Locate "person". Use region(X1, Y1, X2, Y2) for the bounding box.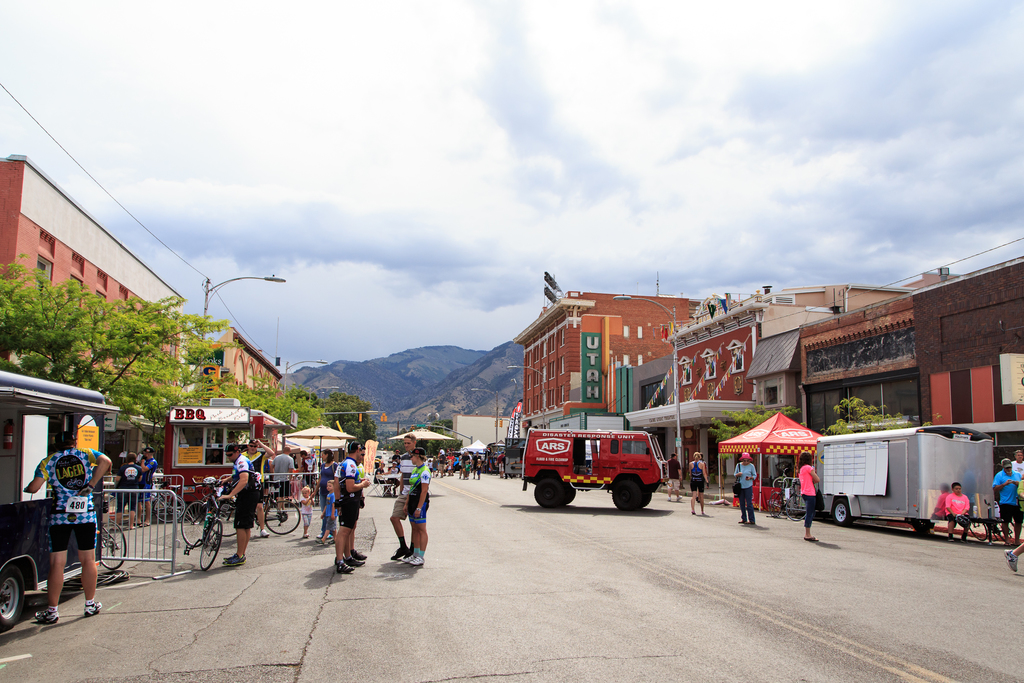
region(689, 450, 709, 514).
